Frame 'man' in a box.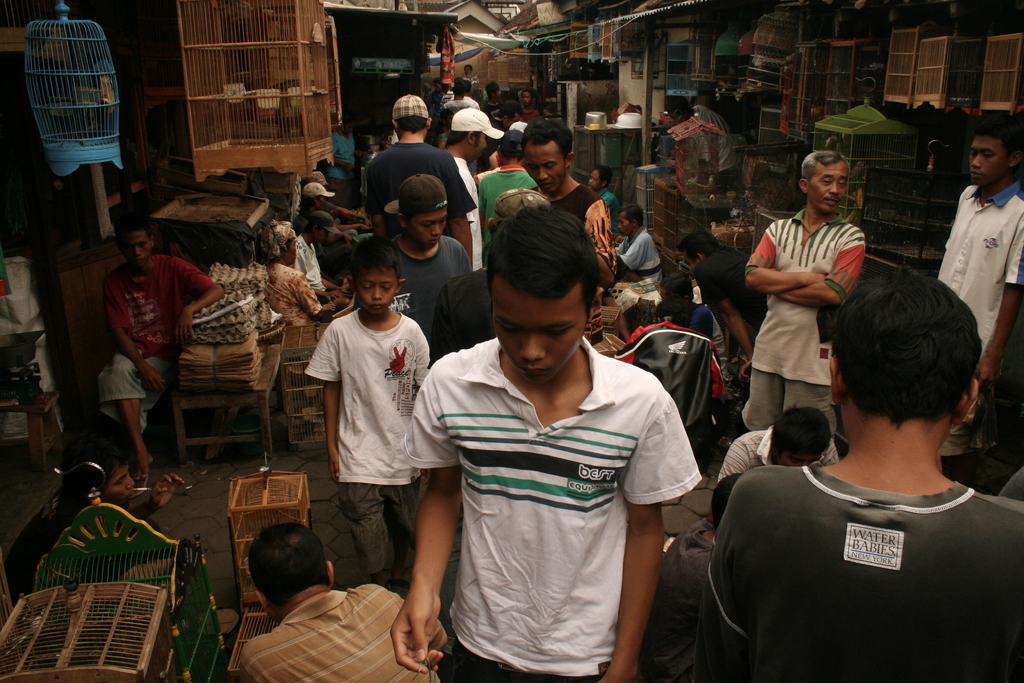
(744,148,876,461).
